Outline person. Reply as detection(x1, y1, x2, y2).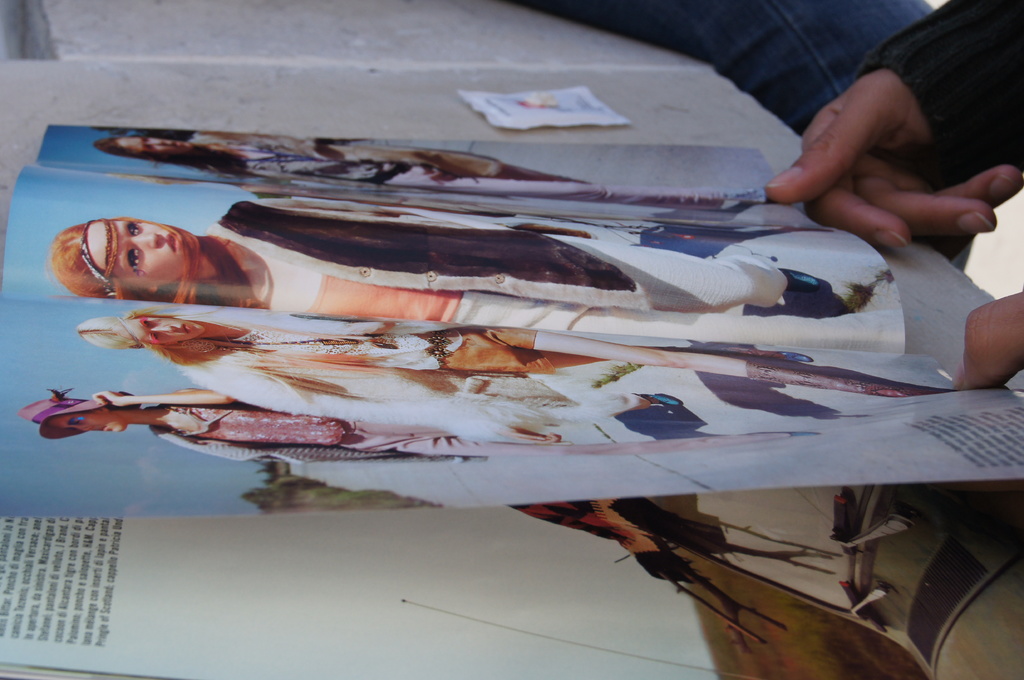
detection(765, 0, 1023, 395).
